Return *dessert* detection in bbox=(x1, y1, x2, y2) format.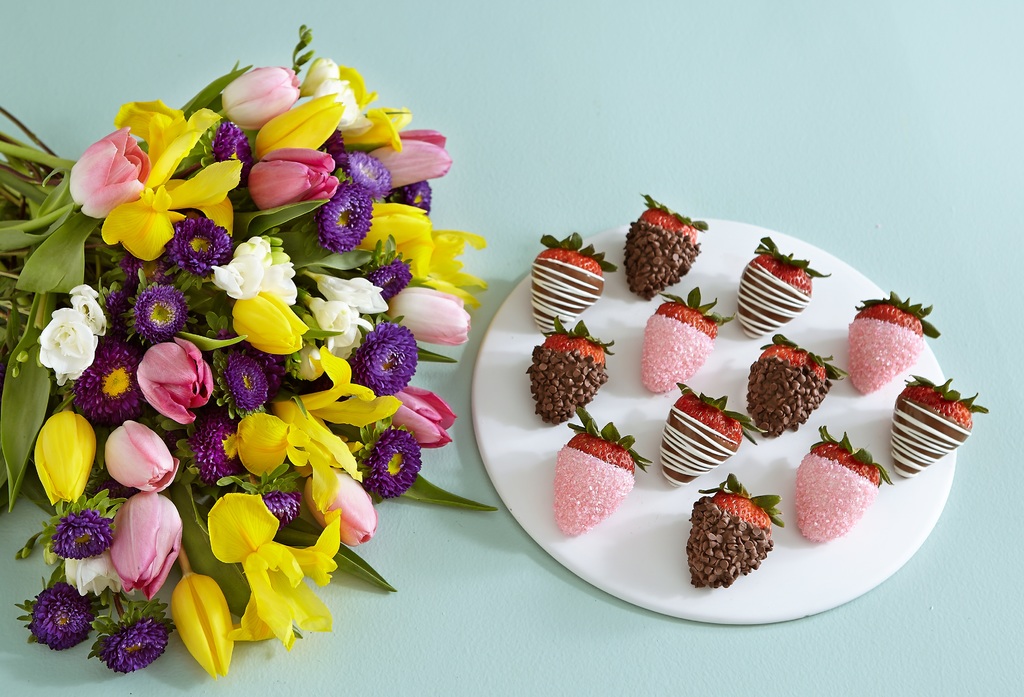
bbox=(524, 314, 612, 424).
